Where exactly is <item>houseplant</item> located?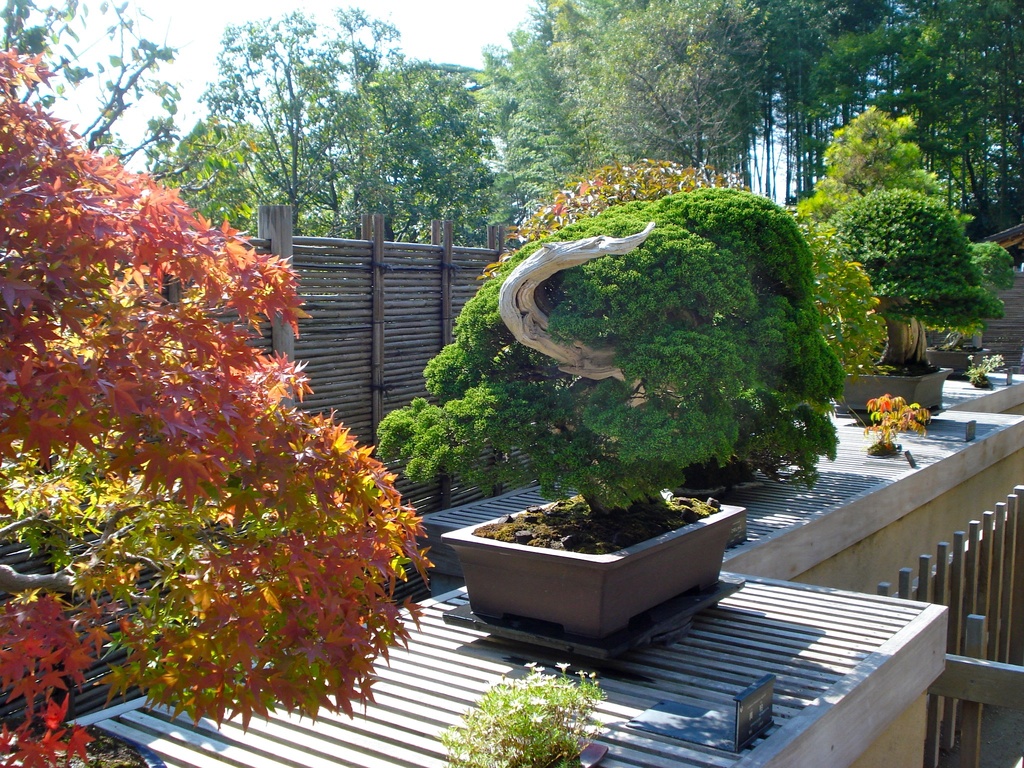
Its bounding box is Rect(857, 392, 939, 458).
